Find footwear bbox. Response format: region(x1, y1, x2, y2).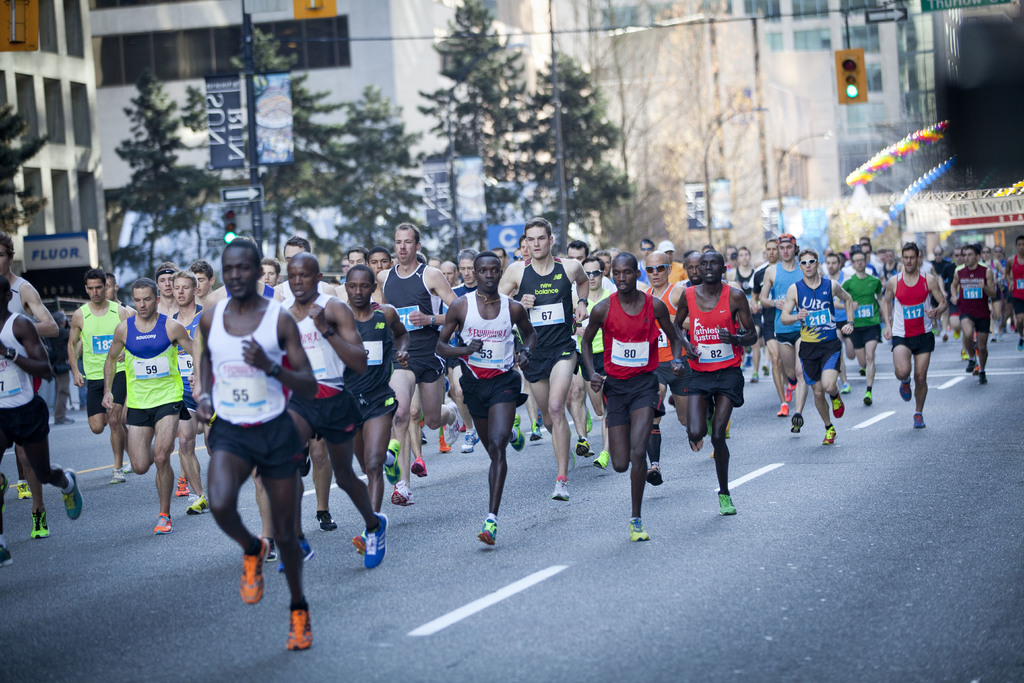
region(592, 452, 609, 470).
